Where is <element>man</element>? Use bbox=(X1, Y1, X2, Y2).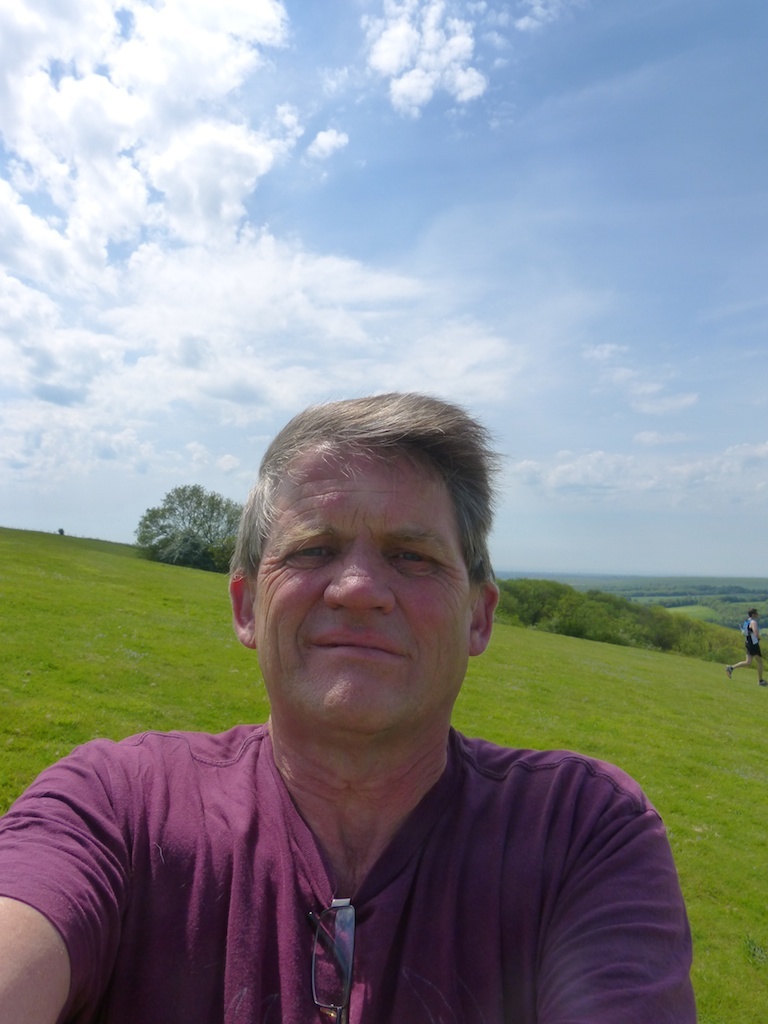
bbox=(720, 607, 767, 690).
